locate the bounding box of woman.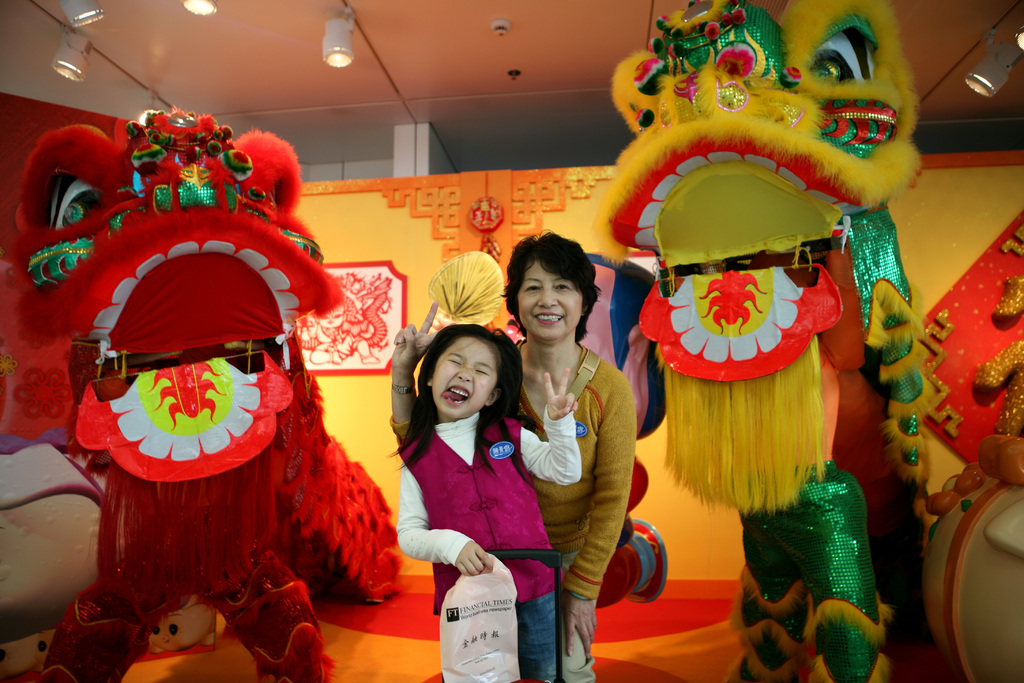
Bounding box: [504, 238, 656, 665].
